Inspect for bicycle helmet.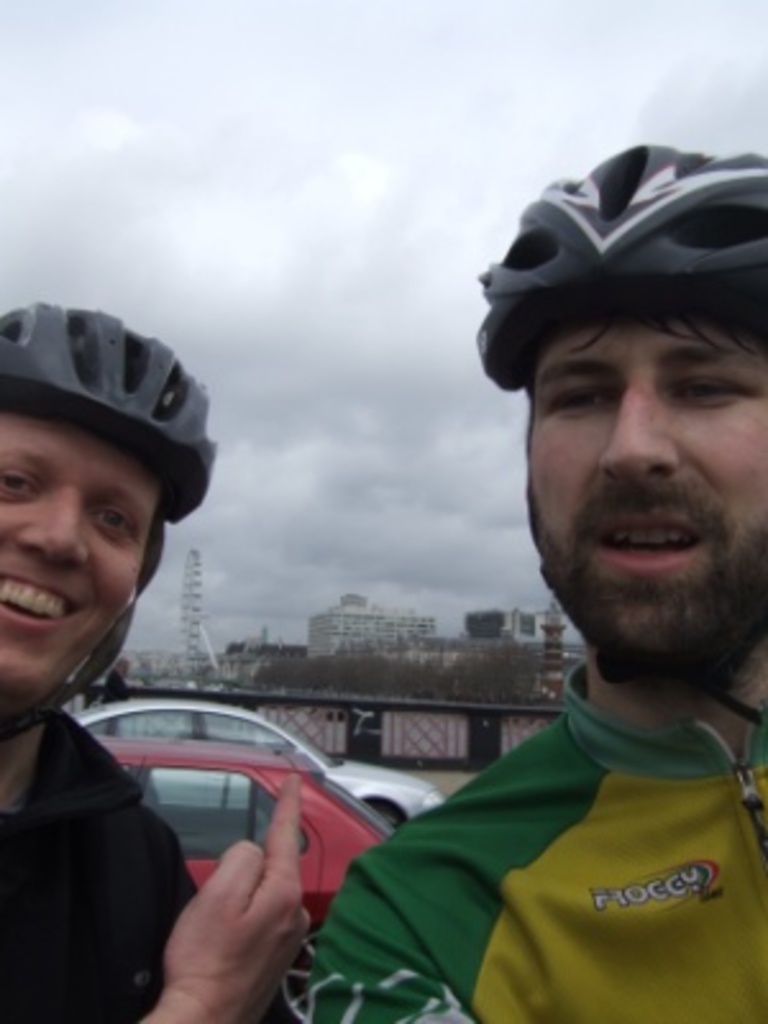
Inspection: (468, 143, 765, 389).
